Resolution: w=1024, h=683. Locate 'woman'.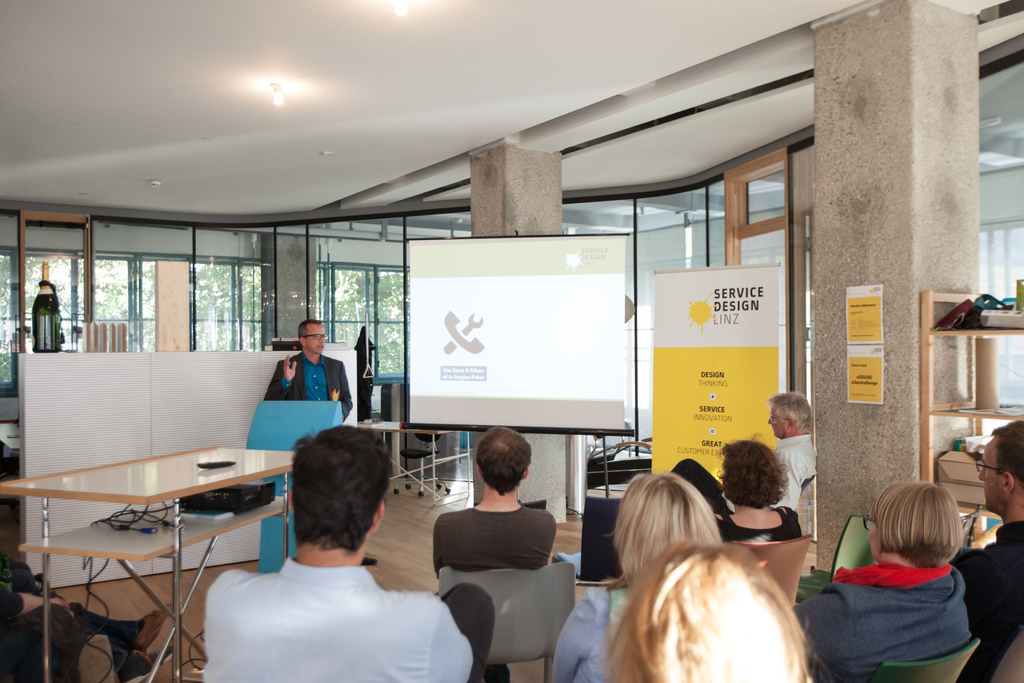
bbox(546, 474, 724, 682).
